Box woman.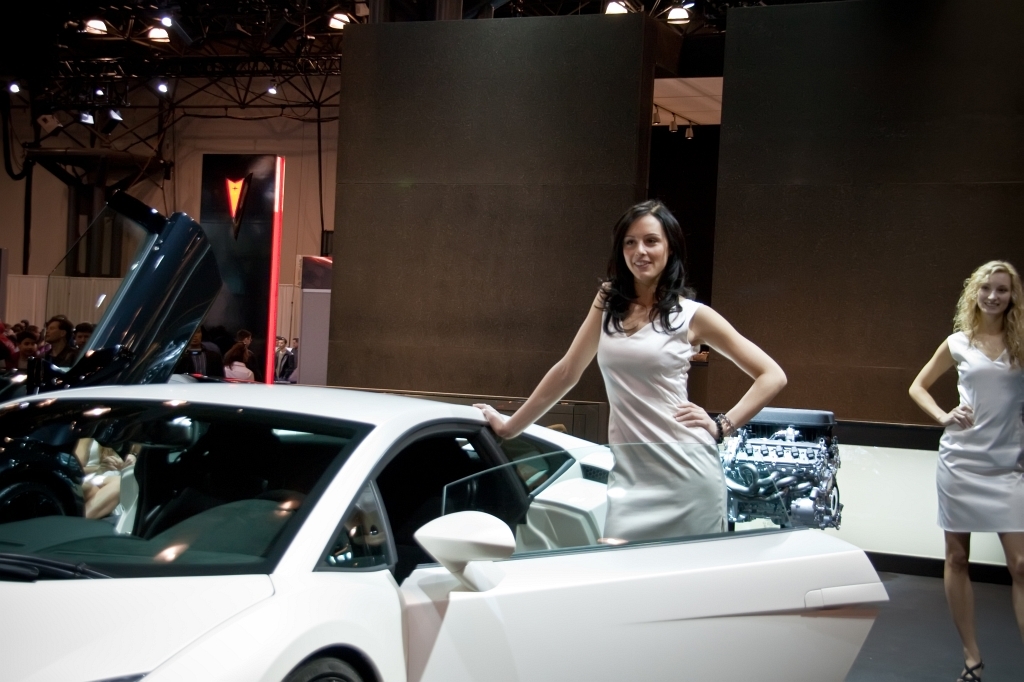
crop(904, 259, 1023, 681).
